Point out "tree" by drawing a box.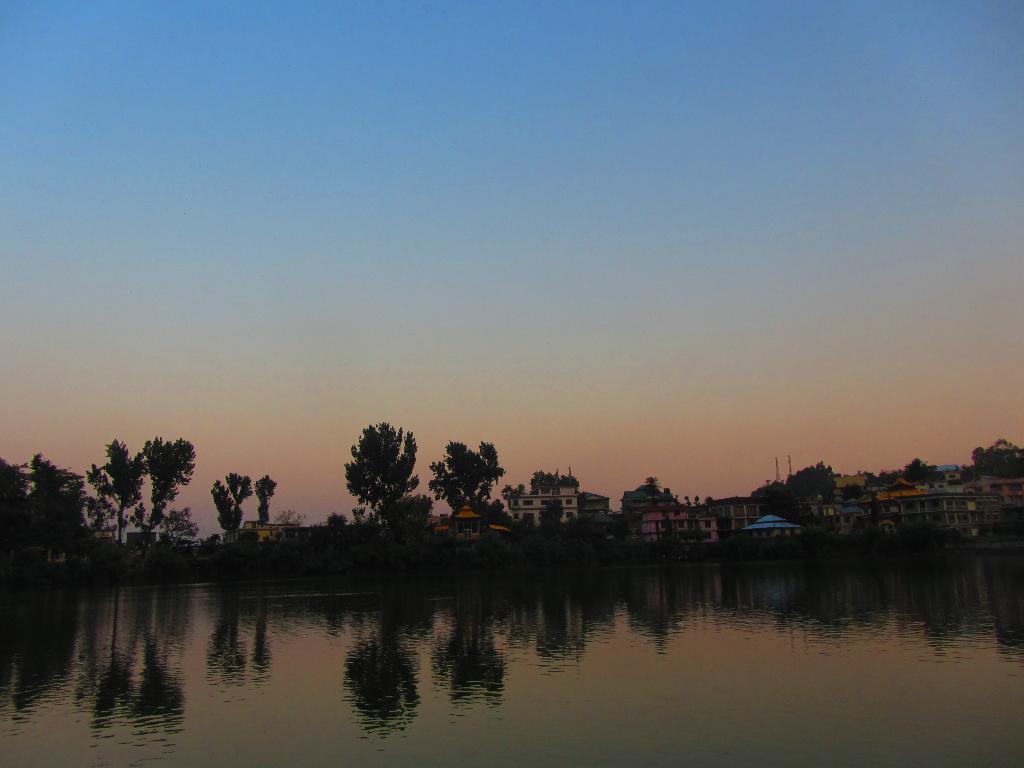
l=431, t=436, r=503, b=536.
